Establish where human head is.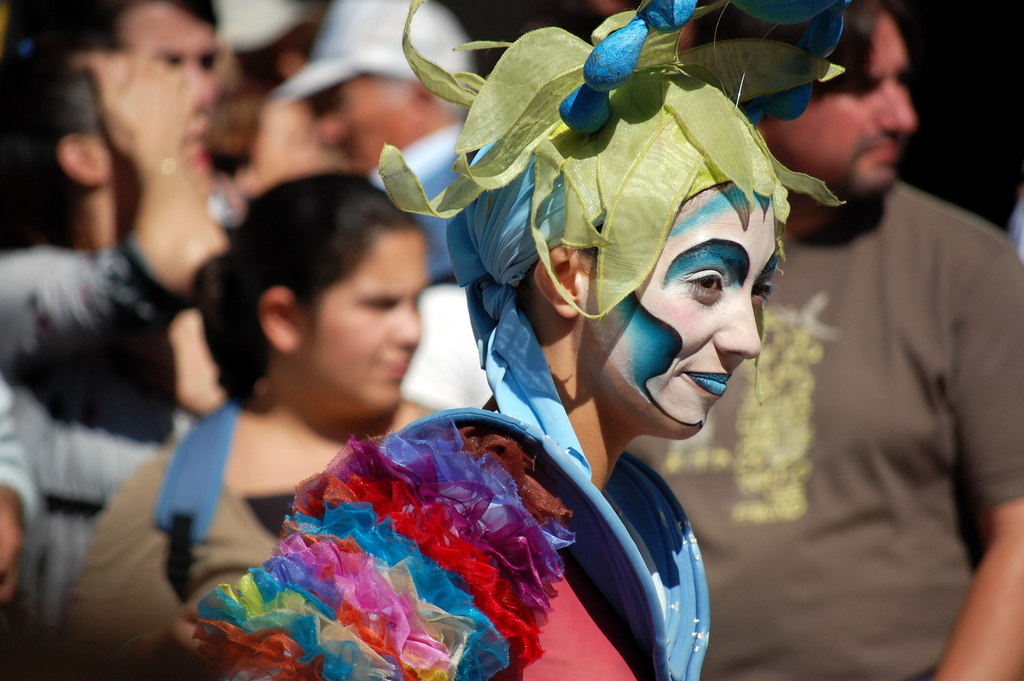
Established at bbox=(67, 0, 215, 135).
